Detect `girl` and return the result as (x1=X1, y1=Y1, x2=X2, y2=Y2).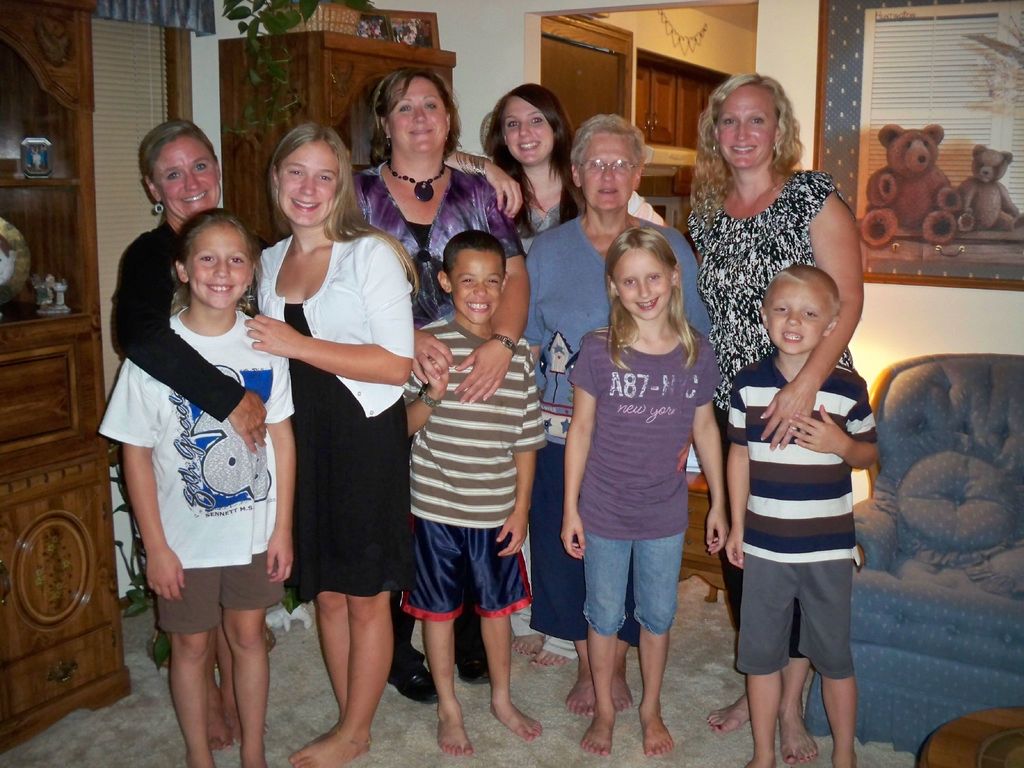
(x1=564, y1=229, x2=731, y2=757).
